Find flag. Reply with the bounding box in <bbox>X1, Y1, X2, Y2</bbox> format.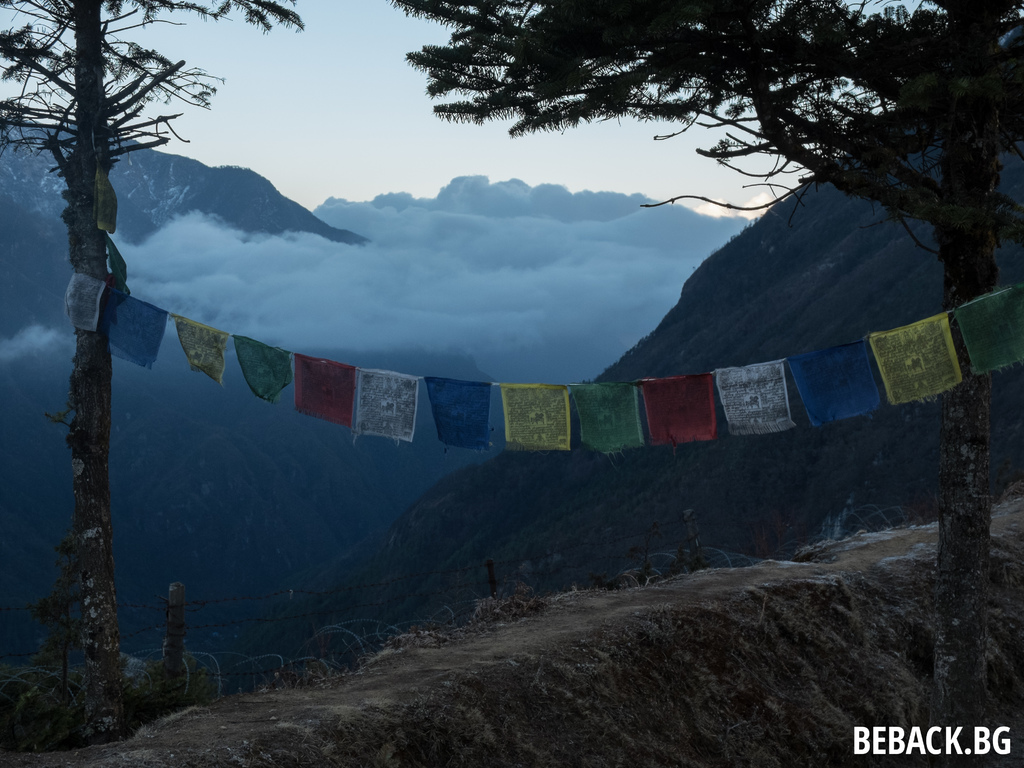
<bbox>574, 384, 653, 460</bbox>.
